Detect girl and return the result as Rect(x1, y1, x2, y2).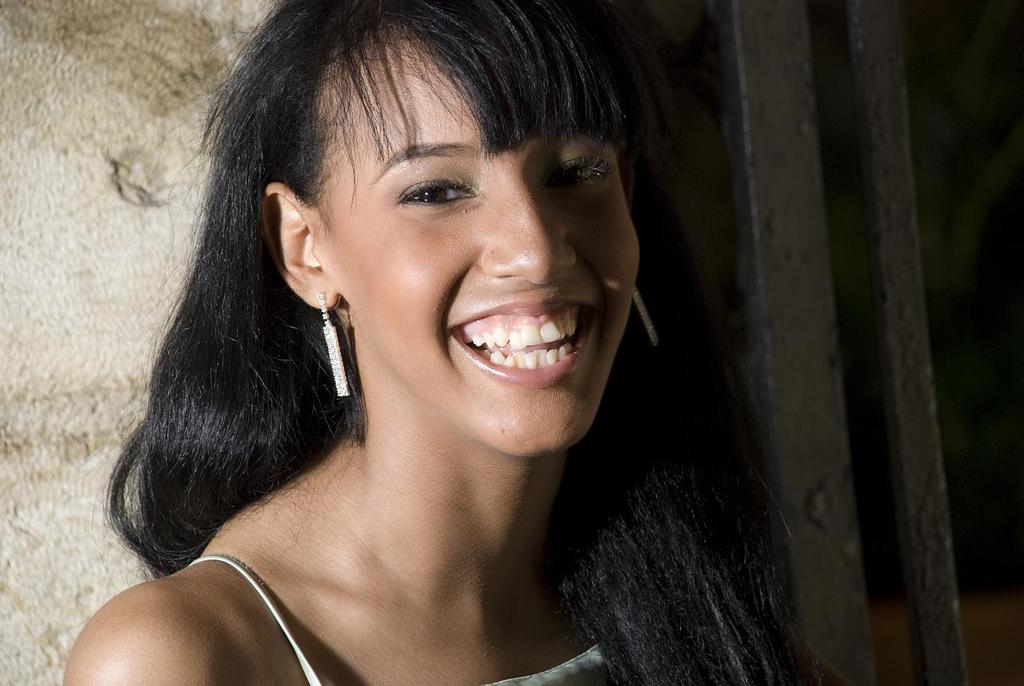
Rect(62, 3, 843, 685).
